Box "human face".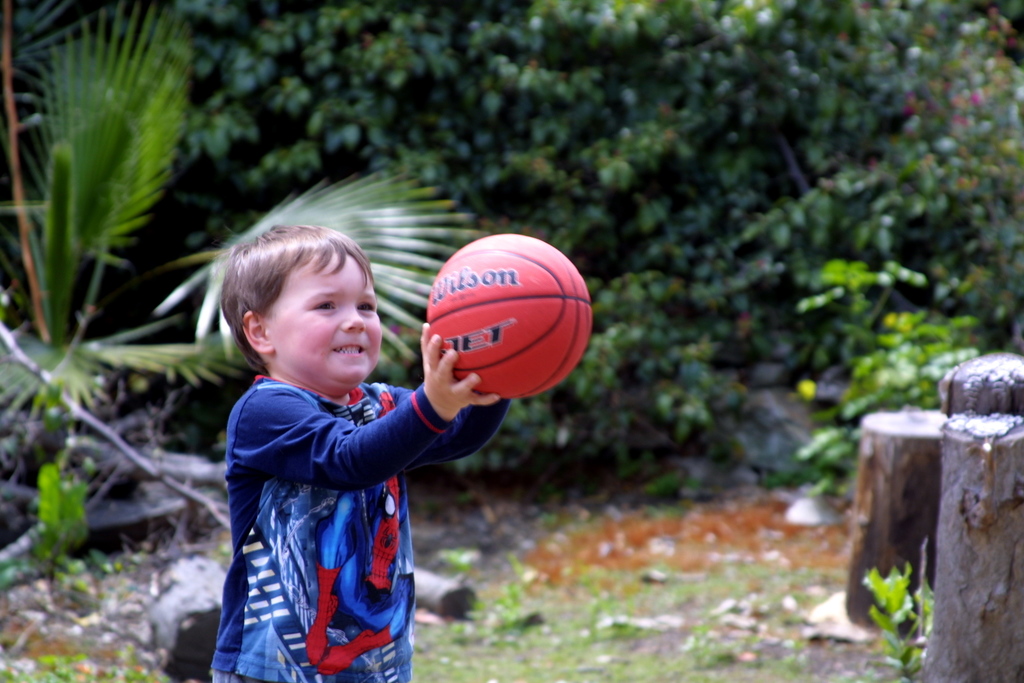
pyautogui.locateOnScreen(266, 252, 386, 377).
